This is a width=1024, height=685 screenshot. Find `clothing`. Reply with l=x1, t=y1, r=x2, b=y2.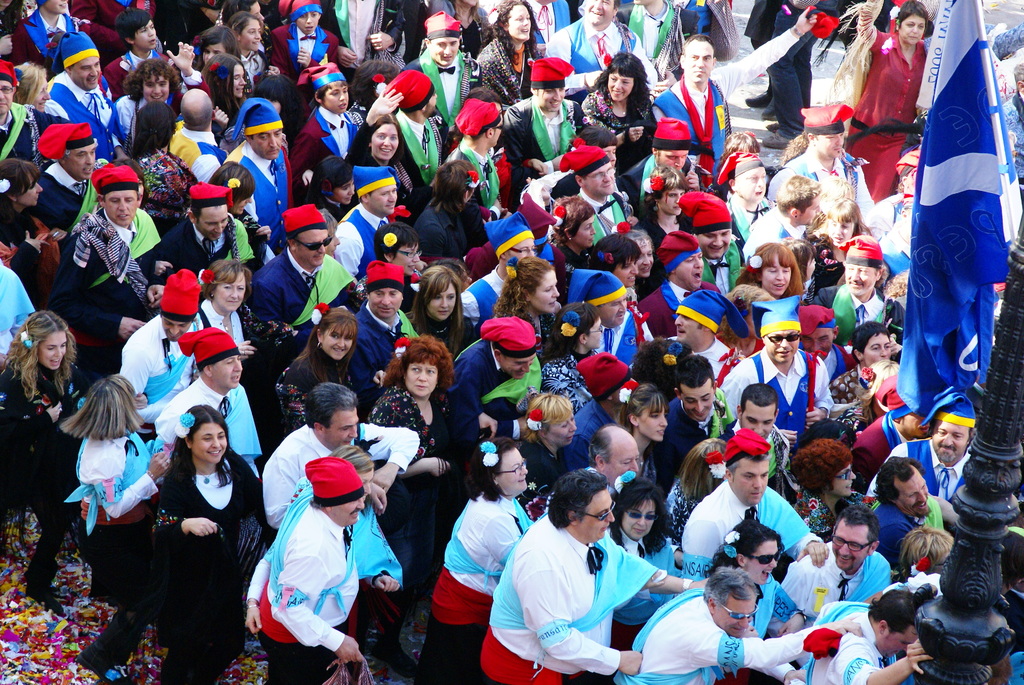
l=265, t=420, r=416, b=539.
